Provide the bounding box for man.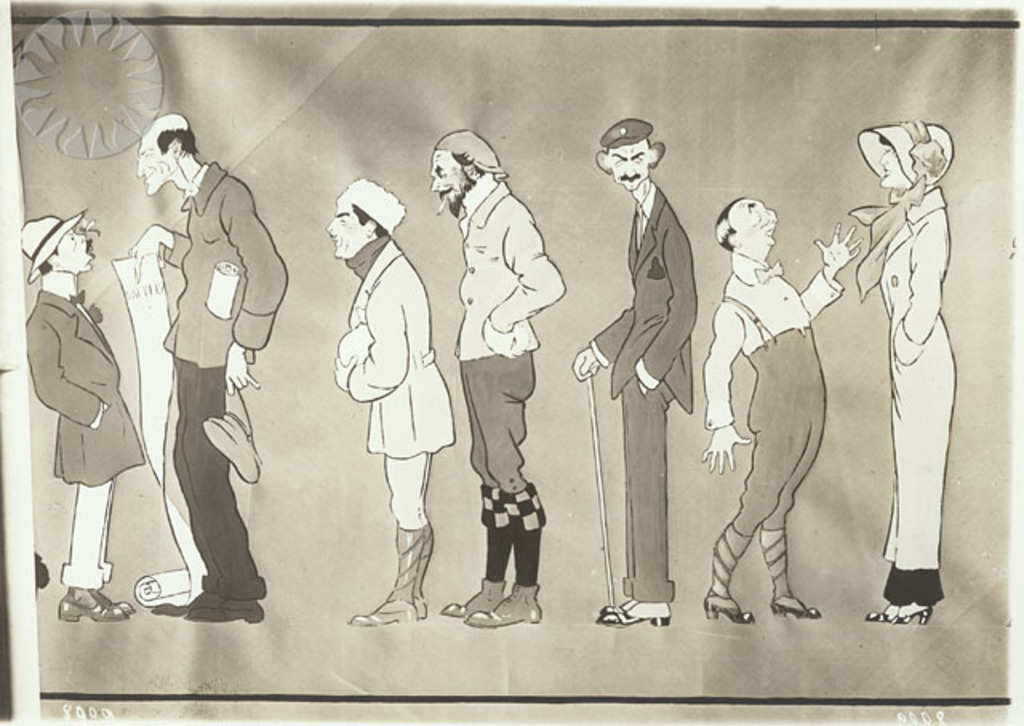
detection(19, 203, 138, 627).
